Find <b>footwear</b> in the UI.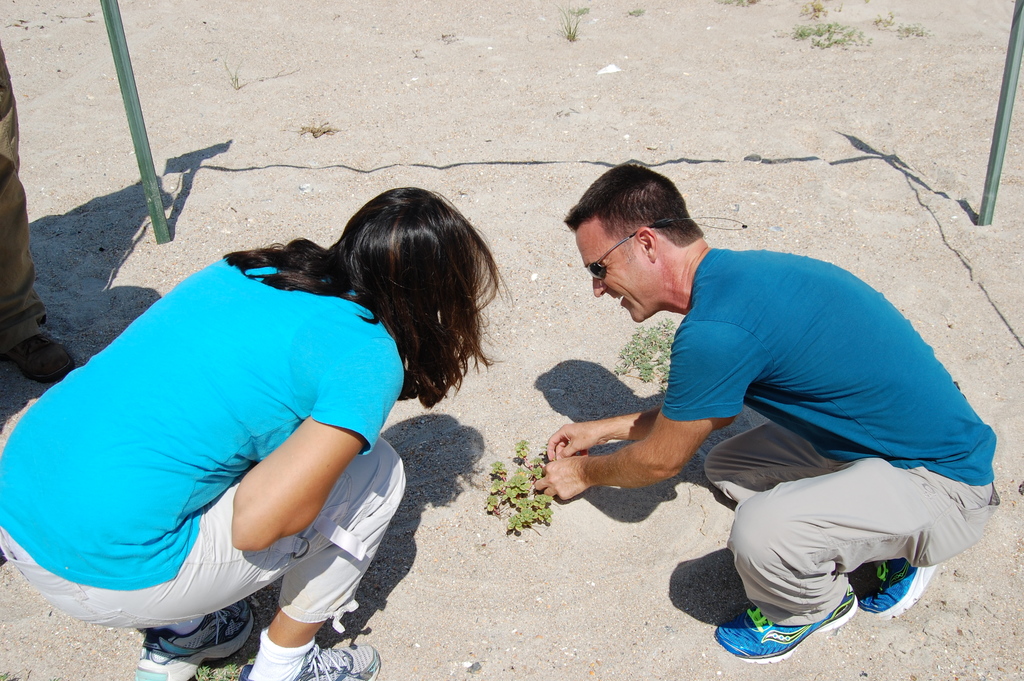
UI element at <region>860, 557, 938, 619</region>.
